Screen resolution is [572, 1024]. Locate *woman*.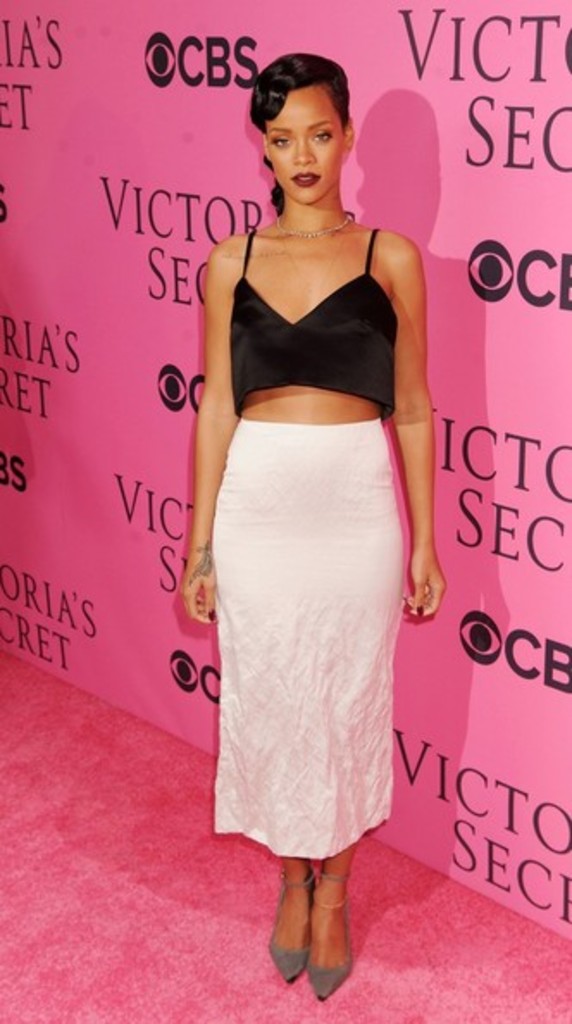
BBox(195, 45, 453, 1003).
